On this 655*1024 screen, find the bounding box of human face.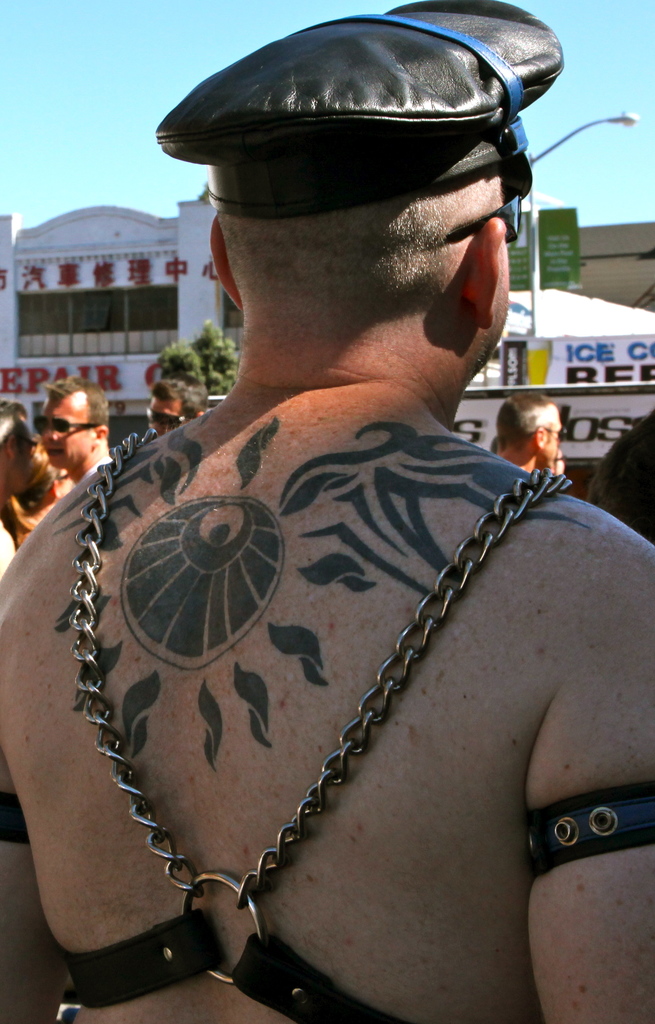
Bounding box: box(524, 392, 572, 471).
